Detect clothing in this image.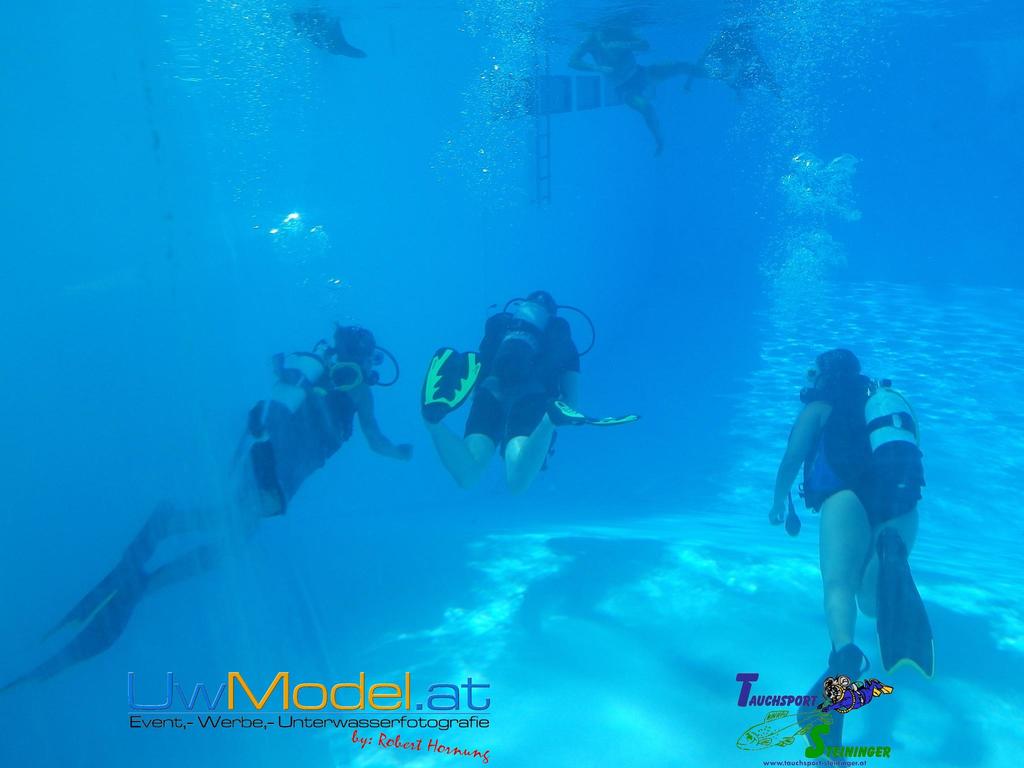
Detection: pyautogui.locateOnScreen(467, 319, 572, 450).
